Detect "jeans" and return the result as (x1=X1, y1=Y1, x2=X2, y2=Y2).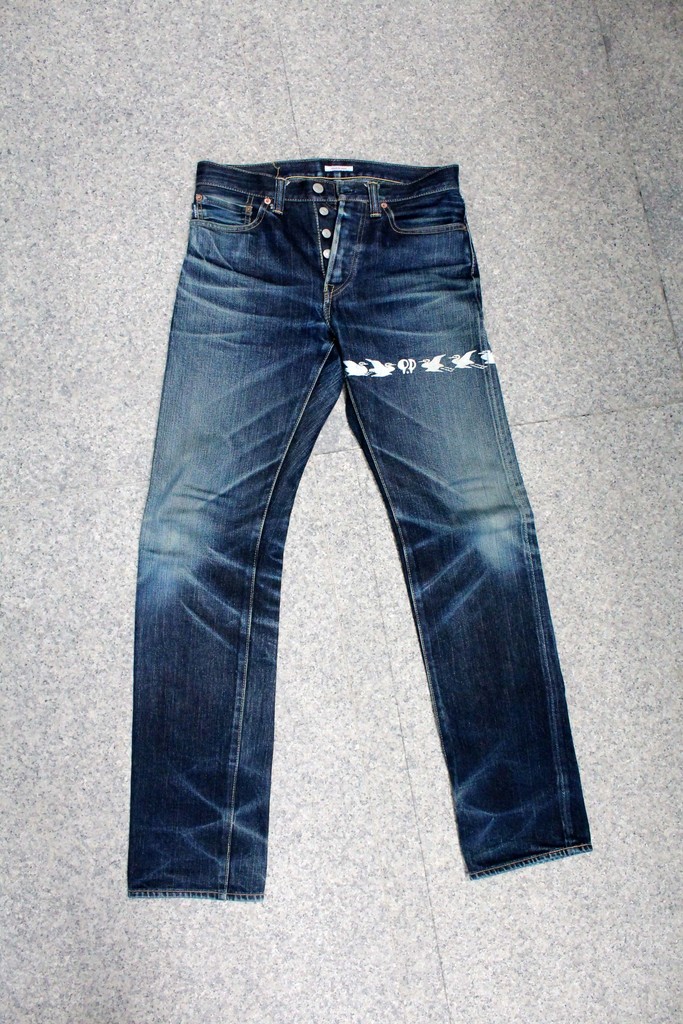
(x1=120, y1=154, x2=596, y2=904).
